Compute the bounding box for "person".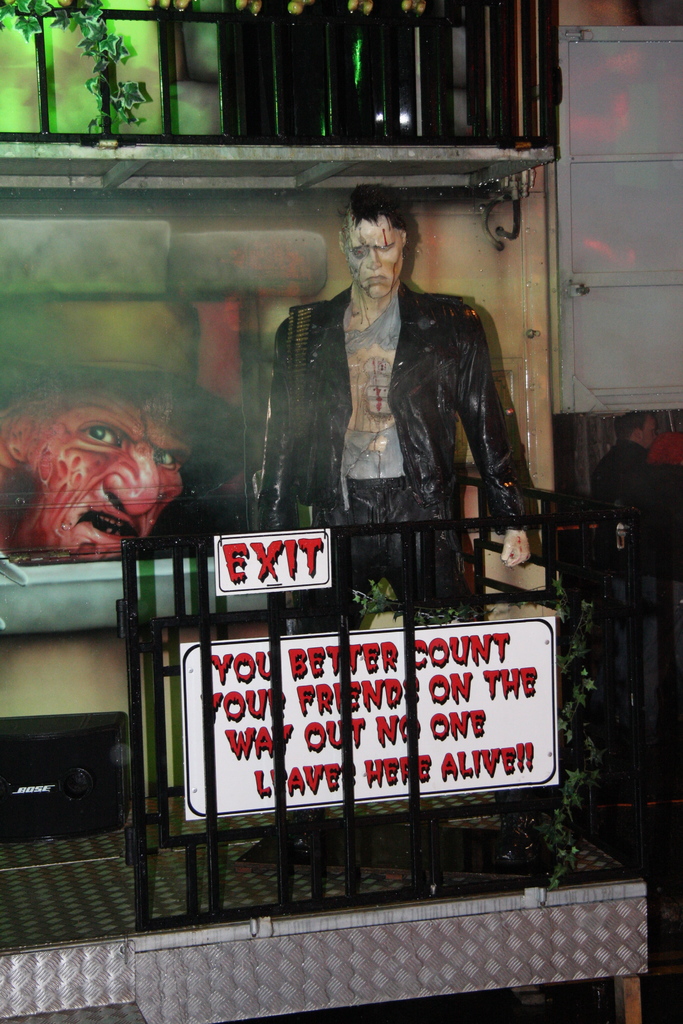
639, 436, 682, 582.
